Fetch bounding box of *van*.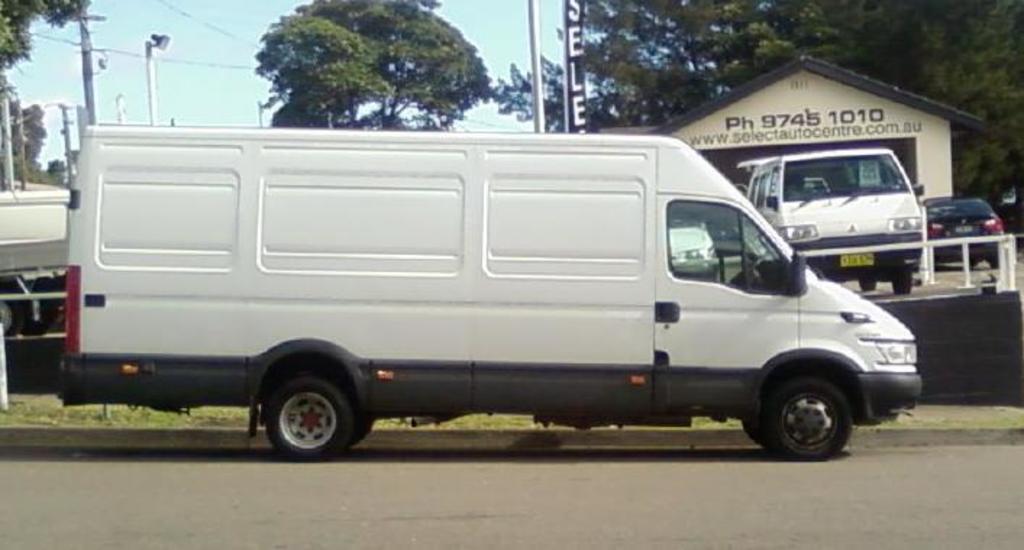
Bbox: crop(744, 145, 930, 298).
